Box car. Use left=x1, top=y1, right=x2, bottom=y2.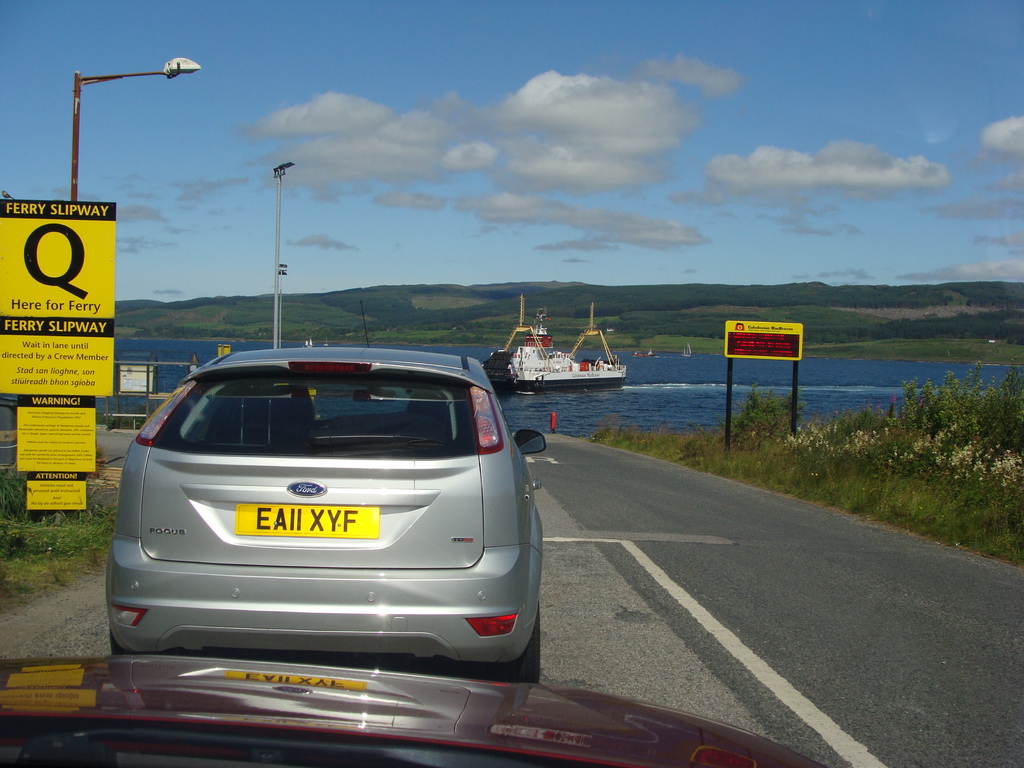
left=95, top=357, right=556, bottom=680.
